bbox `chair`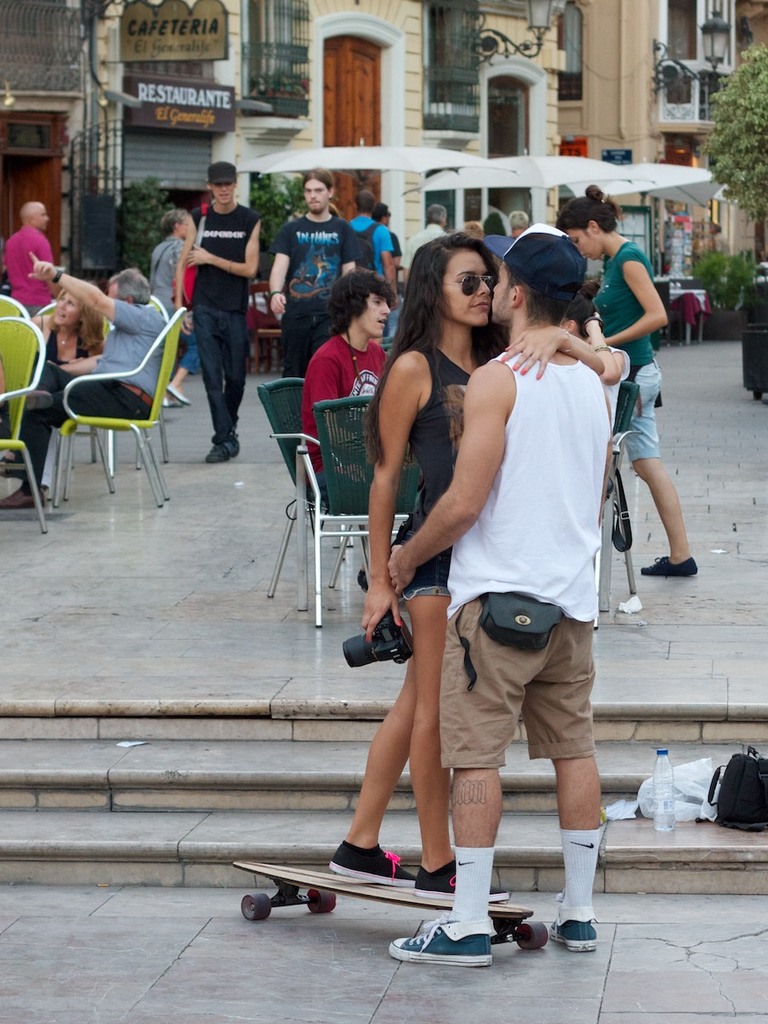
<region>255, 371, 394, 611</region>
